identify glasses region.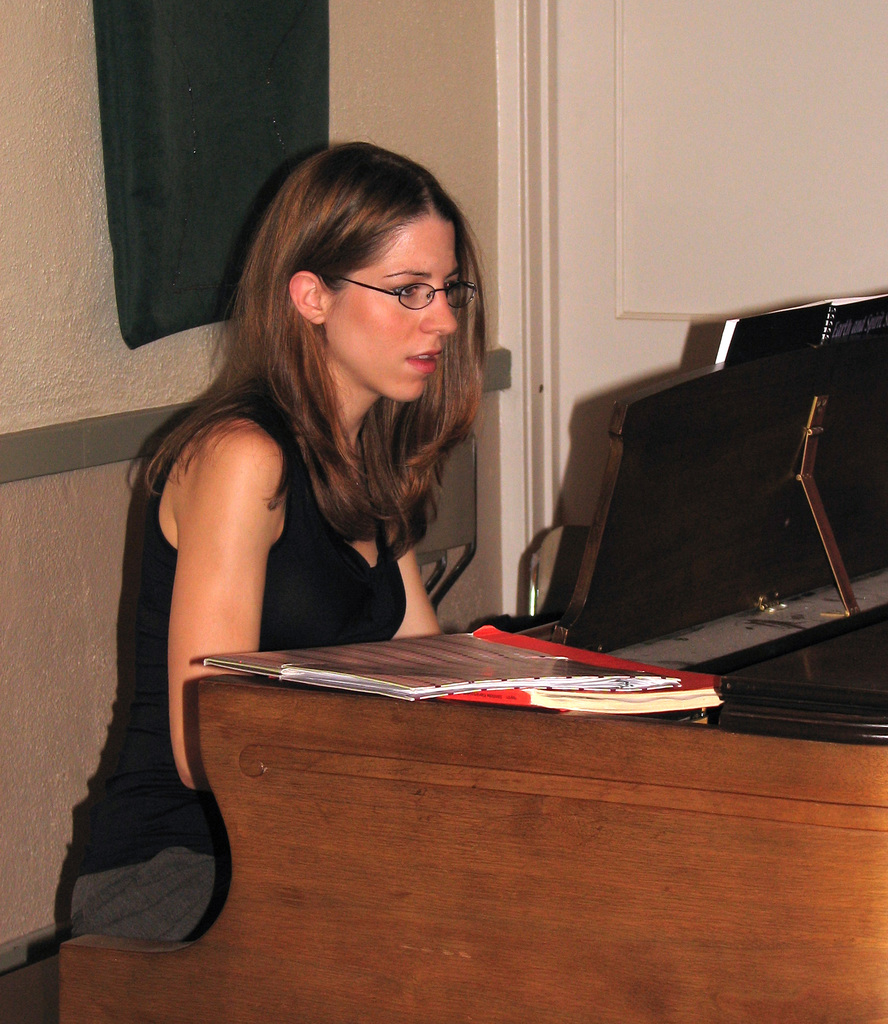
Region: box(315, 269, 486, 305).
